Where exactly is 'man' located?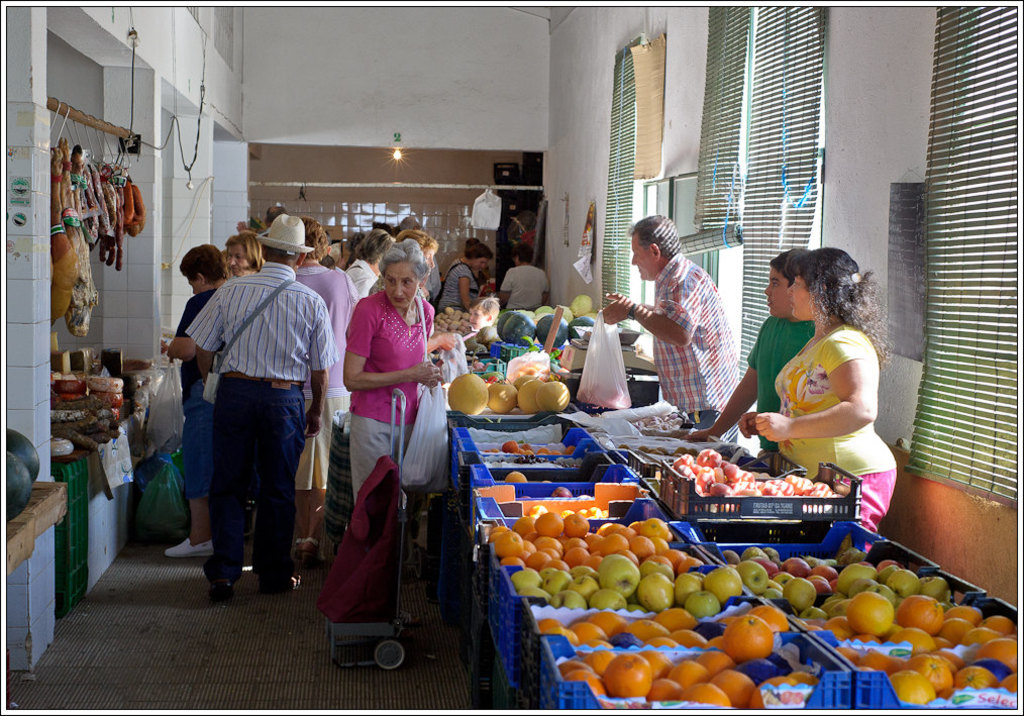
Its bounding box is bbox=[503, 252, 552, 310].
